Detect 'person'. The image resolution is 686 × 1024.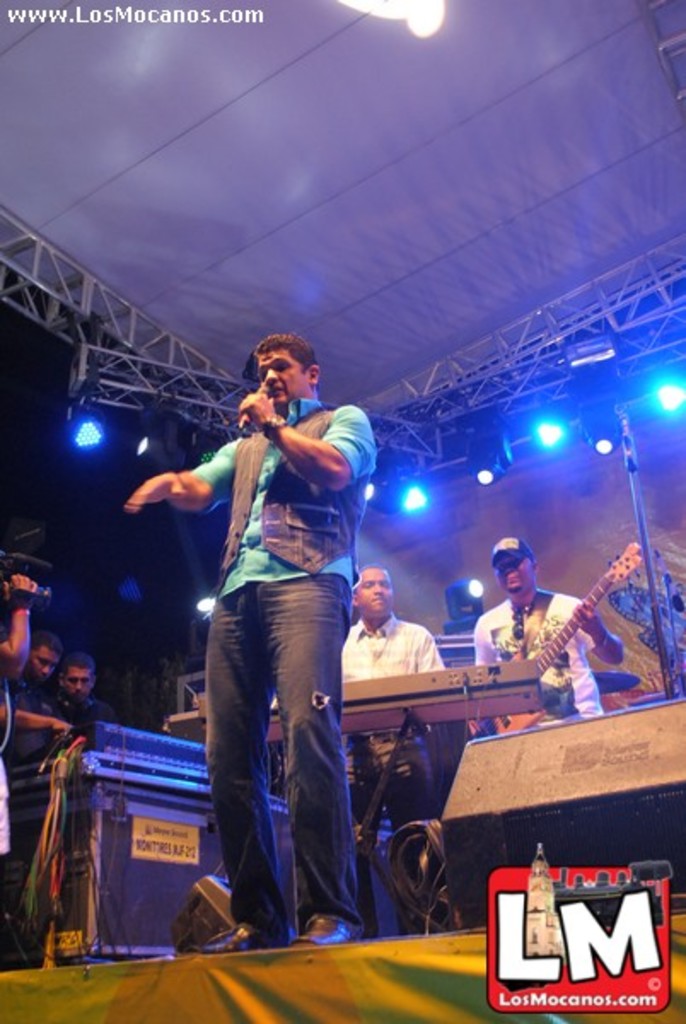
bbox=(0, 568, 46, 869).
